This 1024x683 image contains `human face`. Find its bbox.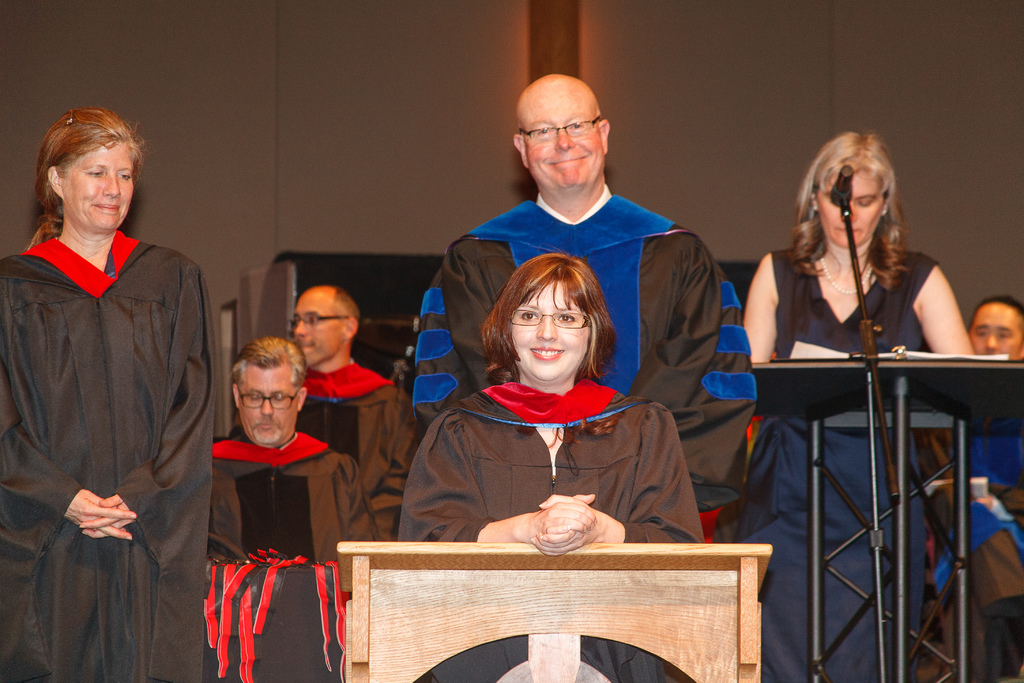
60:133:138:238.
